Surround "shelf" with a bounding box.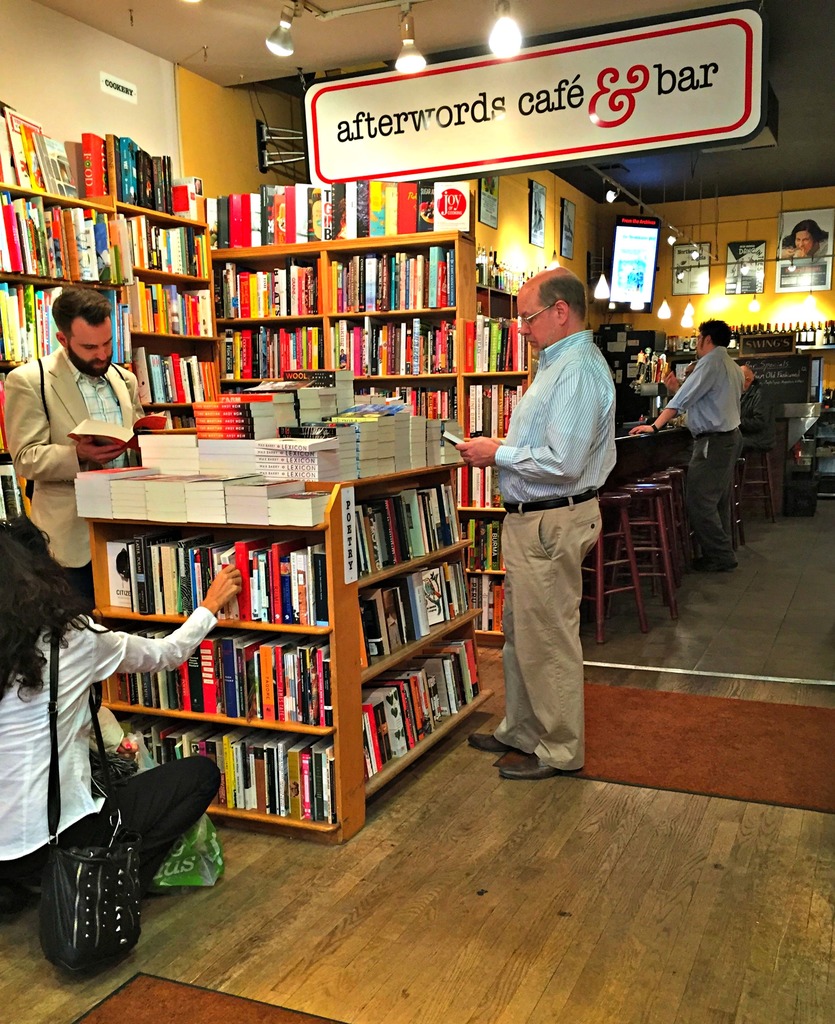
locate(118, 196, 209, 438).
